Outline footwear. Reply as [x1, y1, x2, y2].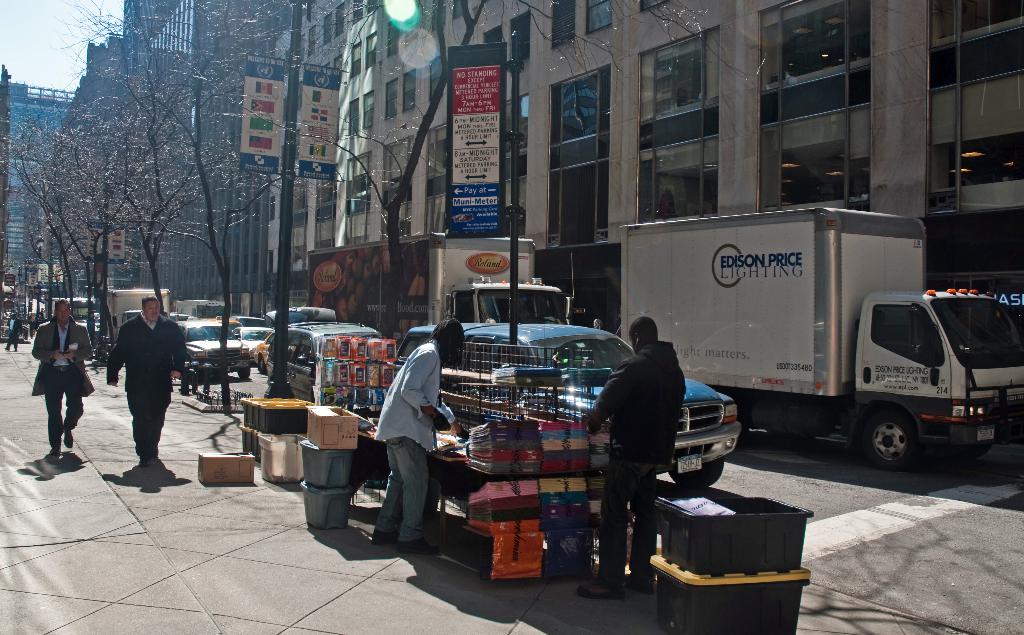
[574, 581, 629, 601].
